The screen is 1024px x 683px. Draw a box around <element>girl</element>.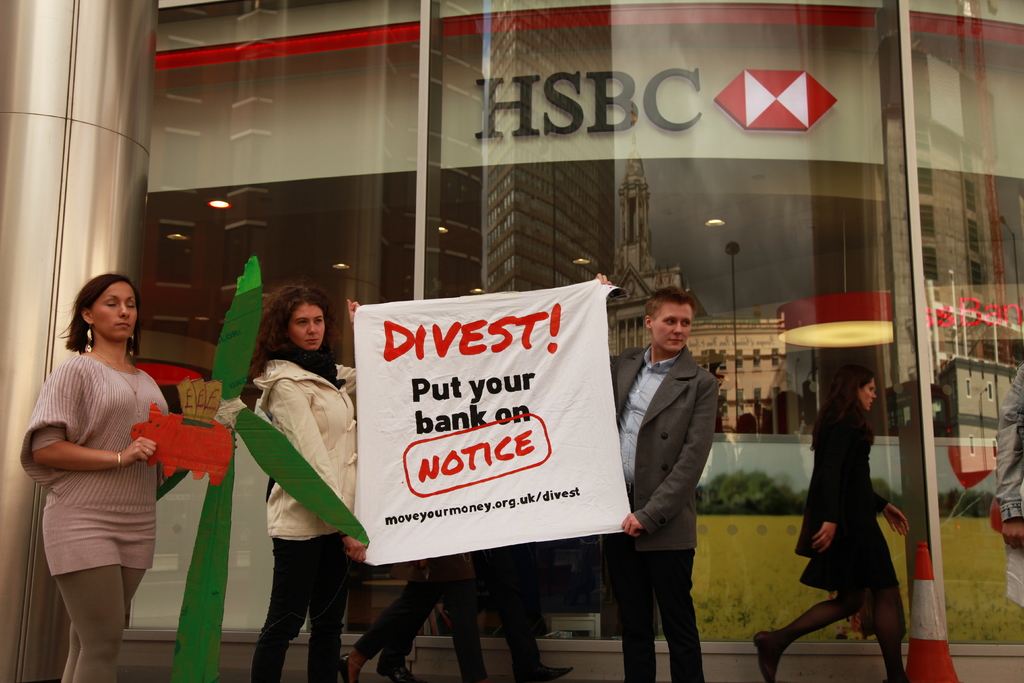
[20, 270, 173, 682].
